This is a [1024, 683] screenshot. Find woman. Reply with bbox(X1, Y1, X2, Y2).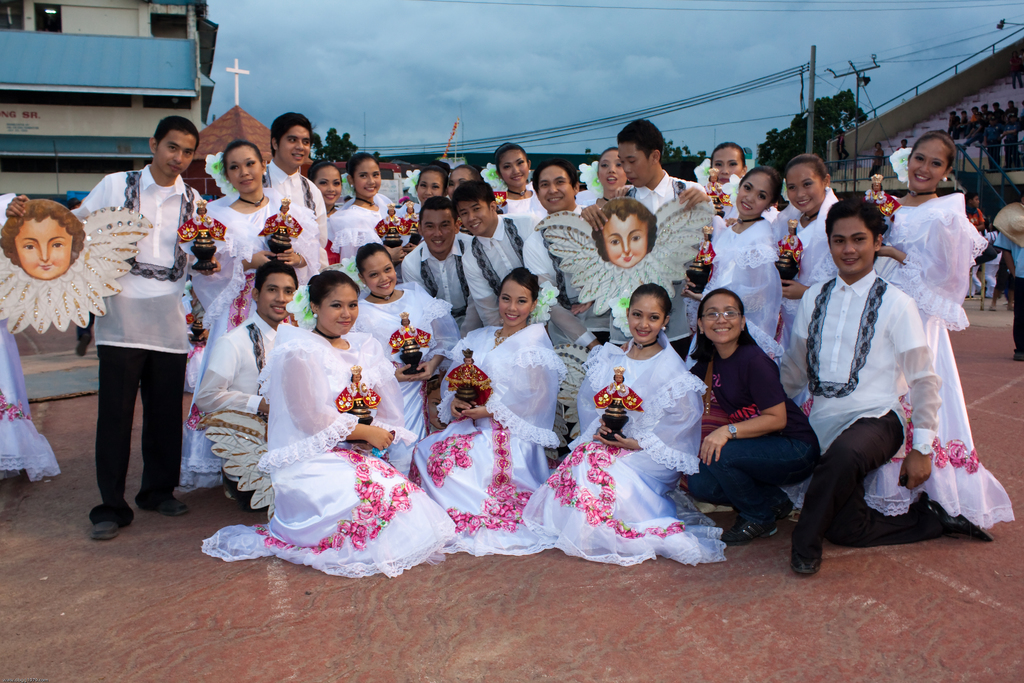
bbox(444, 163, 483, 197).
